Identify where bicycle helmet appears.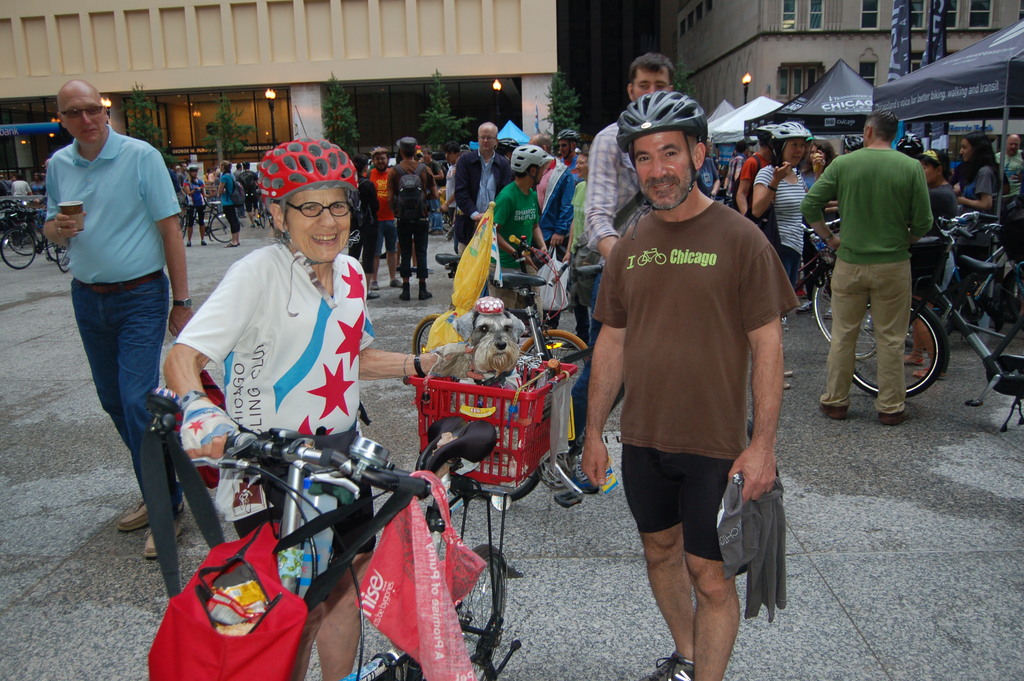
Appears at 772 122 810 142.
